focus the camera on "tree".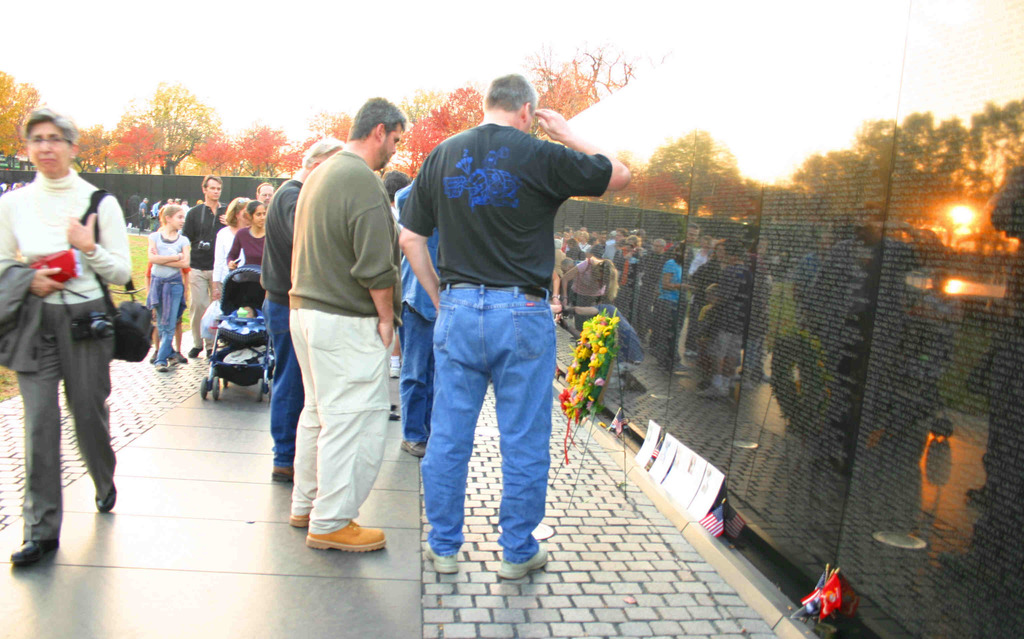
Focus region: locate(146, 80, 220, 175).
